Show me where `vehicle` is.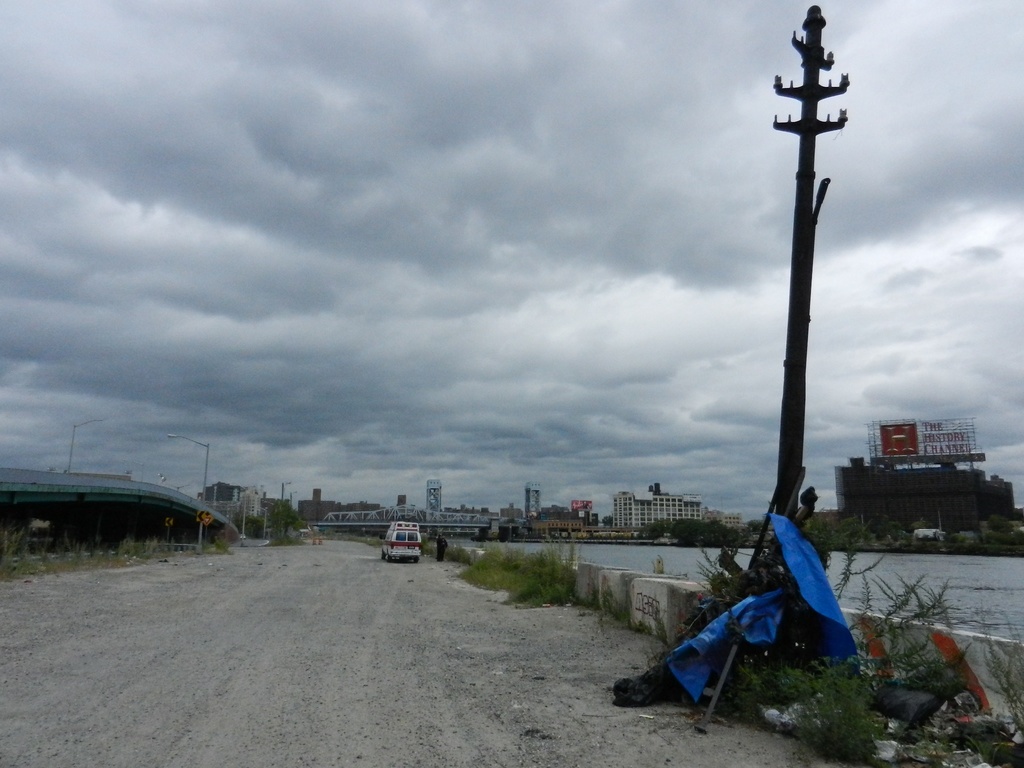
`vehicle` is at bbox(382, 518, 422, 563).
